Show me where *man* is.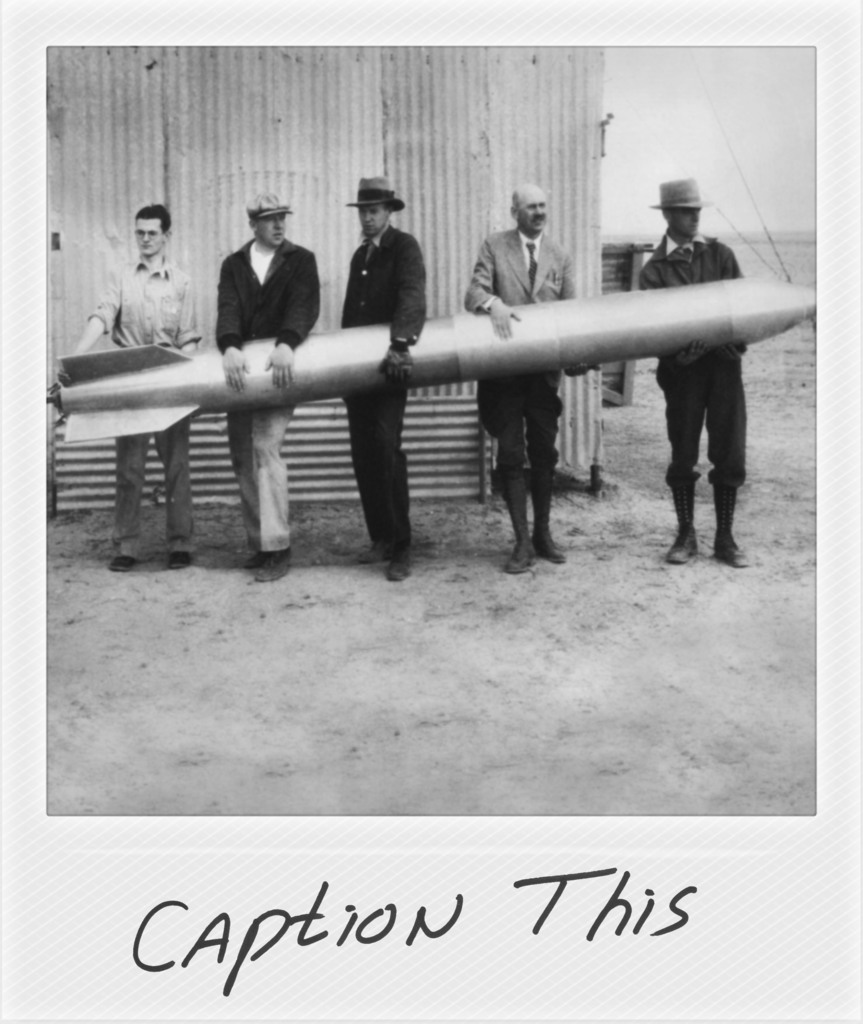
*man* is at BBox(467, 184, 603, 573).
